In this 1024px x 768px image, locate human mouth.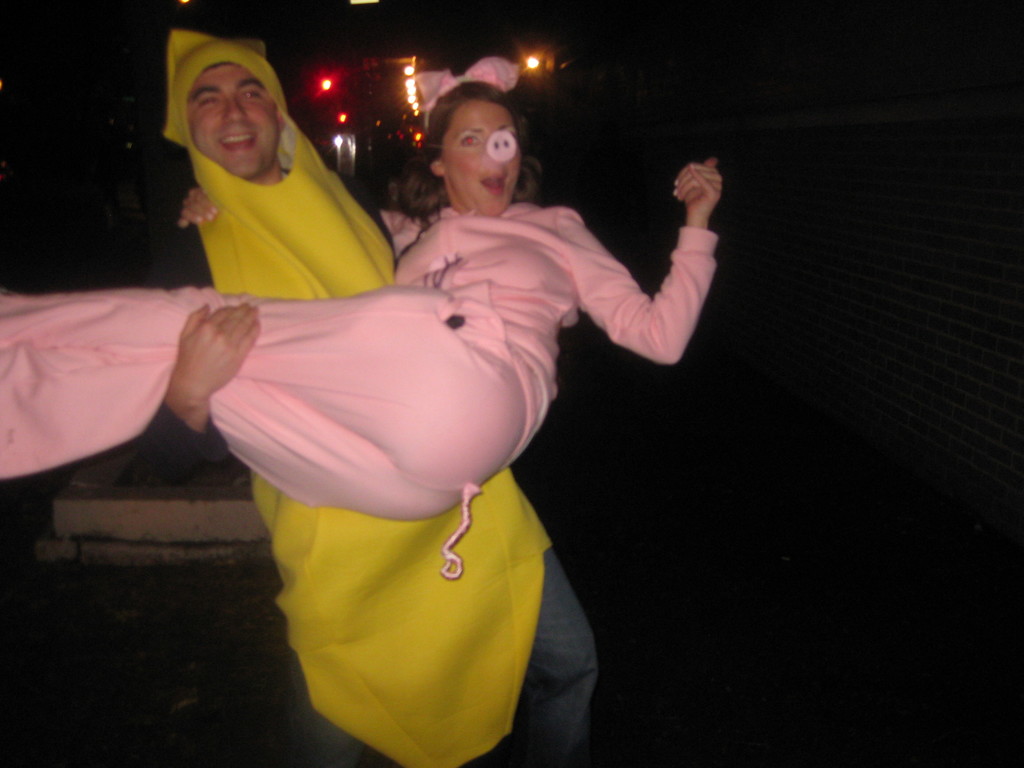
Bounding box: (481, 170, 509, 195).
